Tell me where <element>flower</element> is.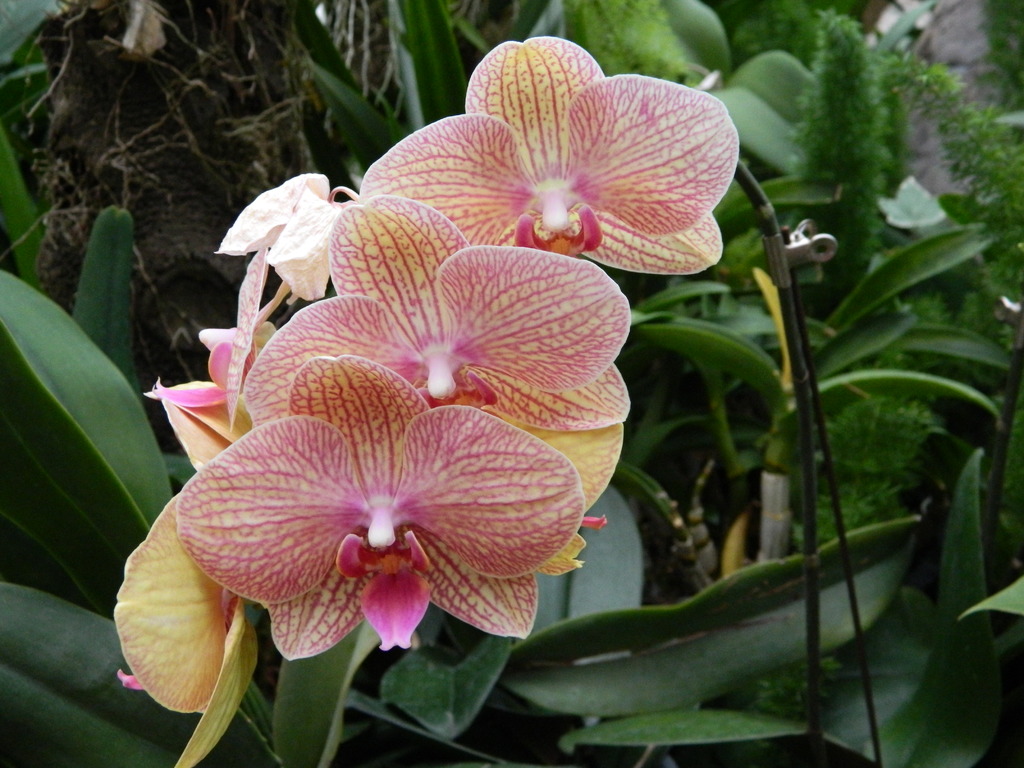
<element>flower</element> is at l=244, t=197, r=628, b=434.
